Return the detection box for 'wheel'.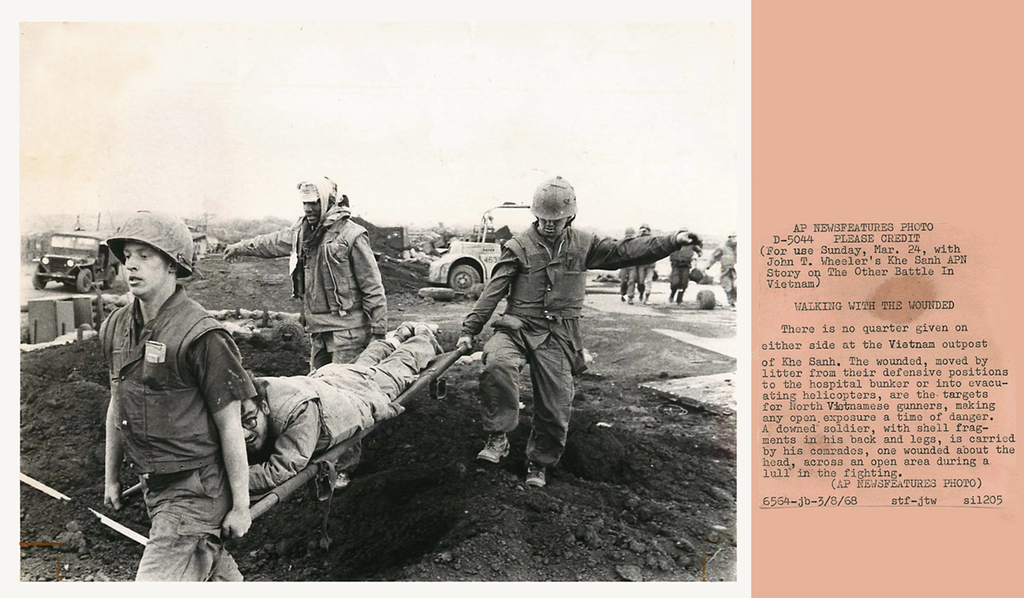
449/264/480/290.
